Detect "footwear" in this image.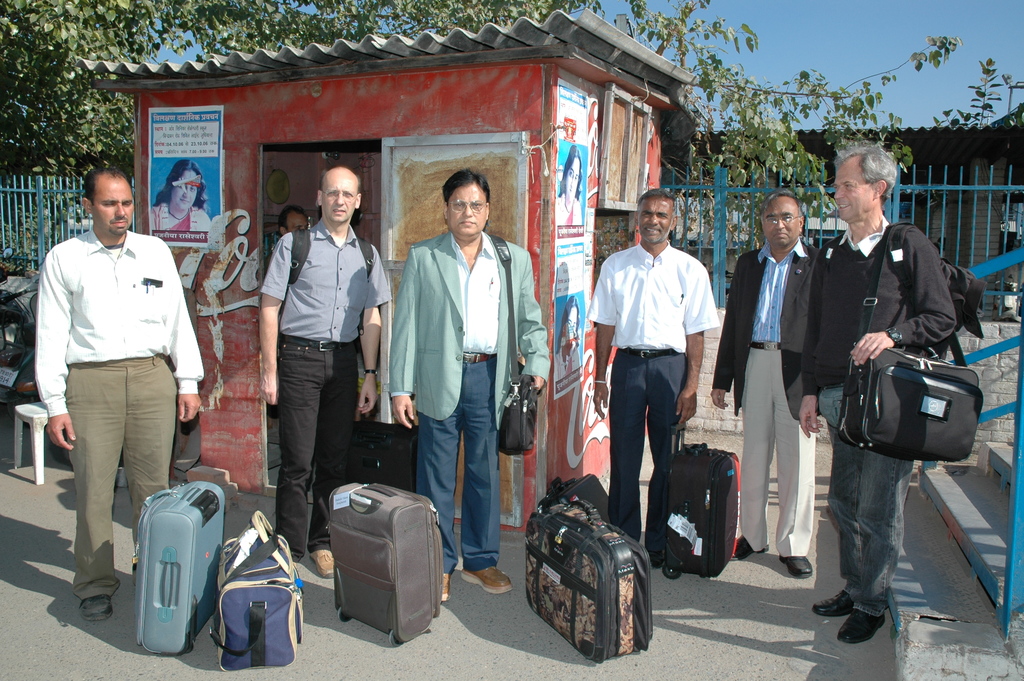
Detection: (460,566,516,596).
